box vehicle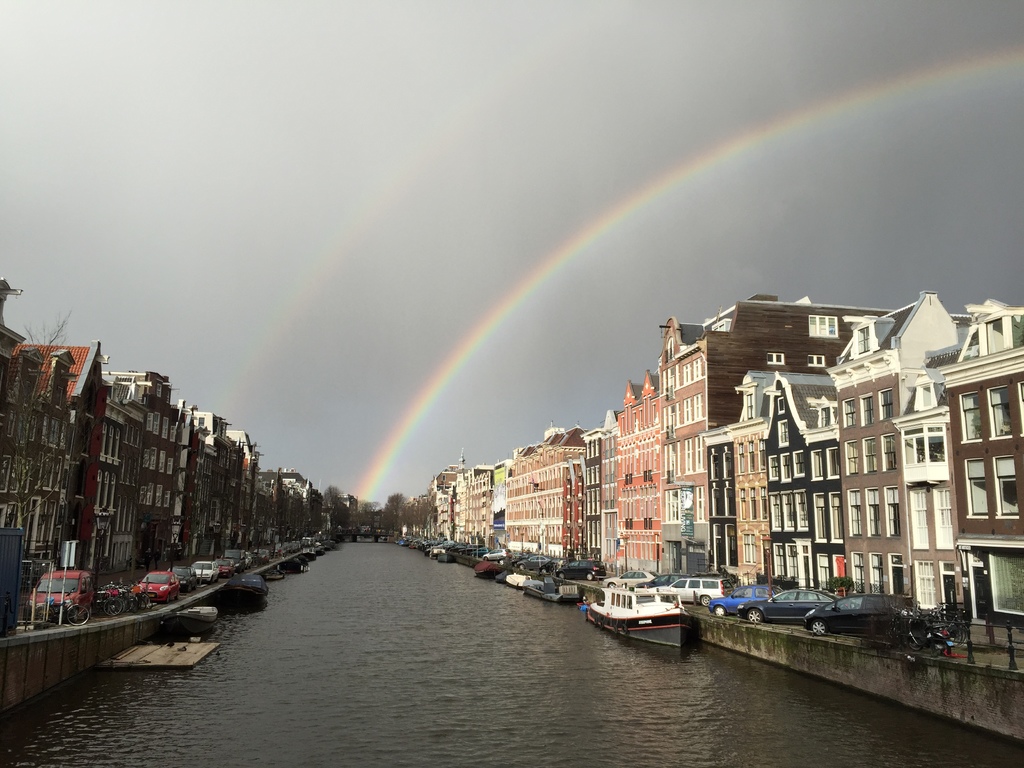
bbox=[227, 552, 245, 570]
